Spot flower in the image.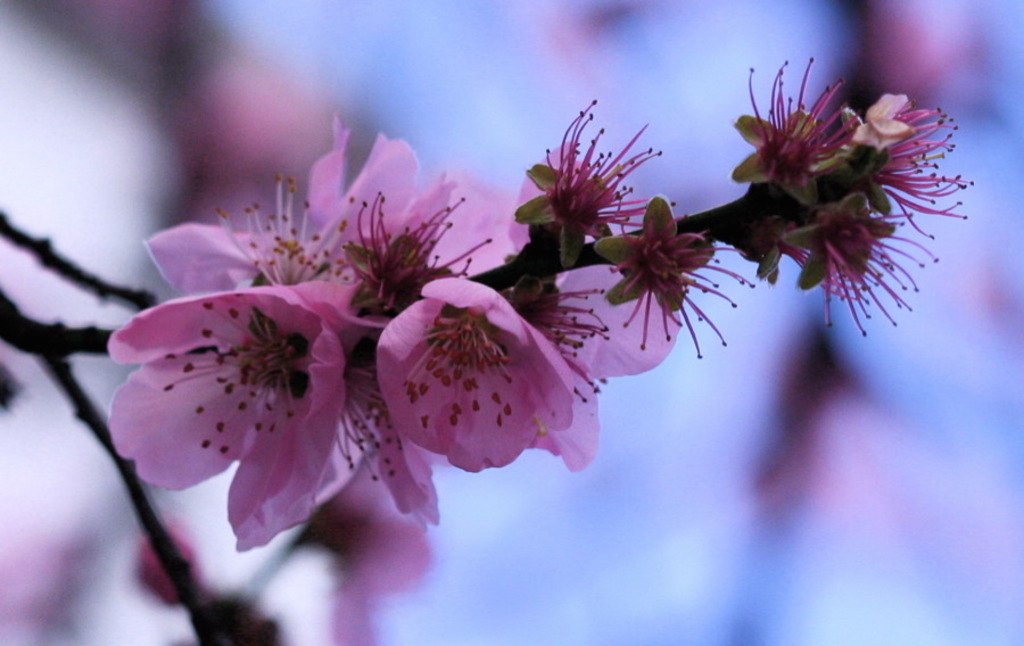
flower found at crop(834, 86, 959, 181).
